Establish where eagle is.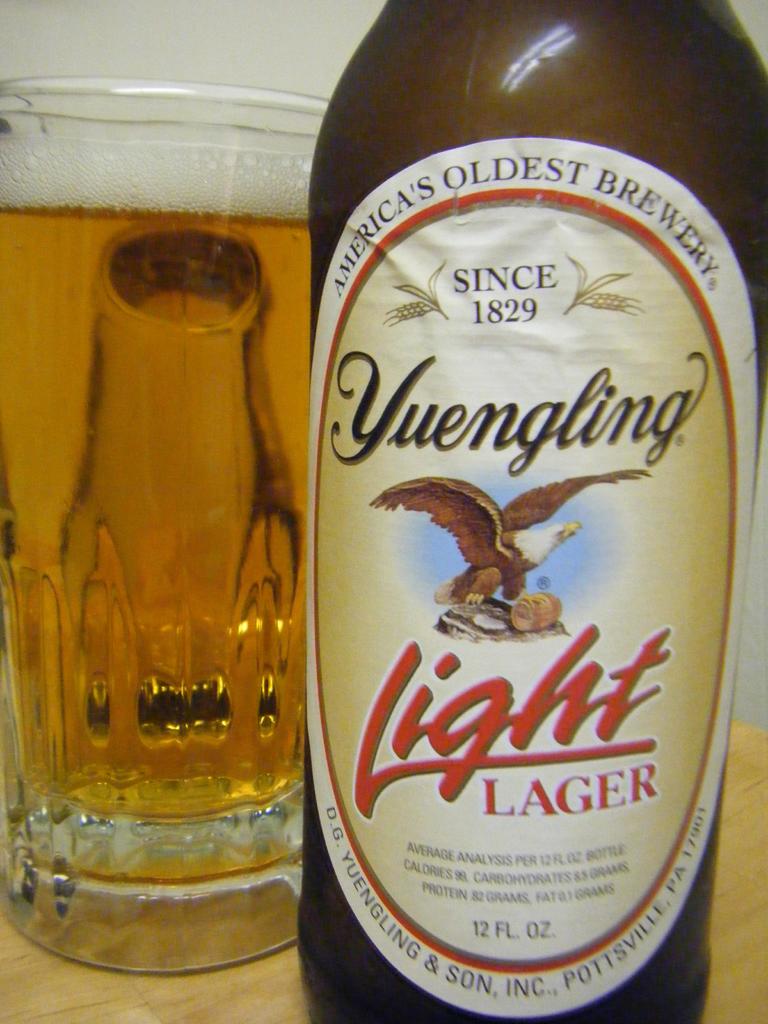
Established at bbox=[367, 465, 656, 612].
